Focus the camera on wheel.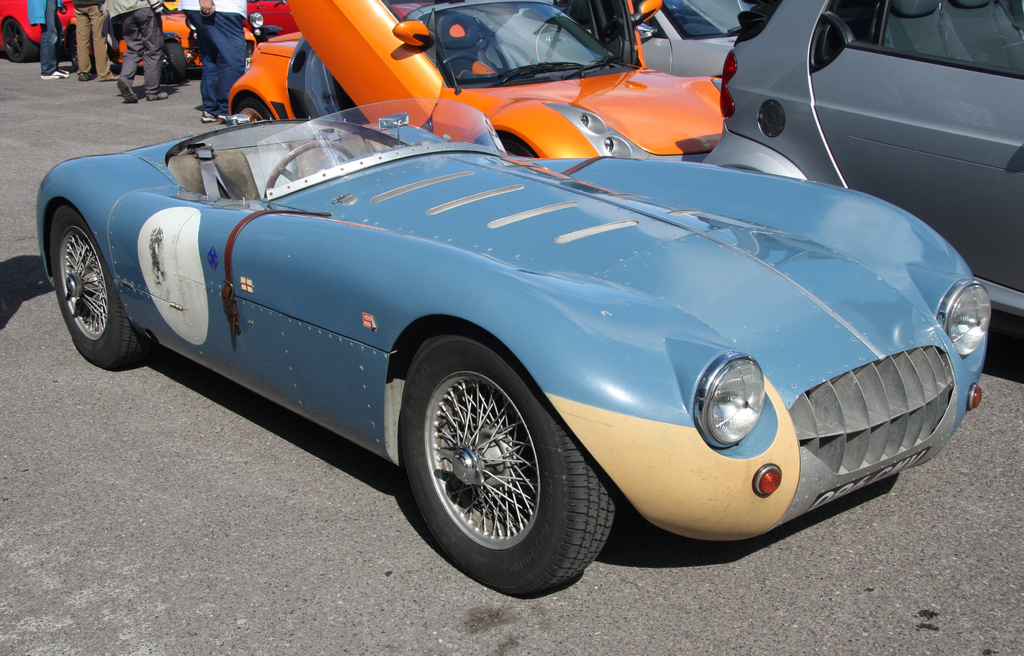
Focus region: [156,34,183,81].
